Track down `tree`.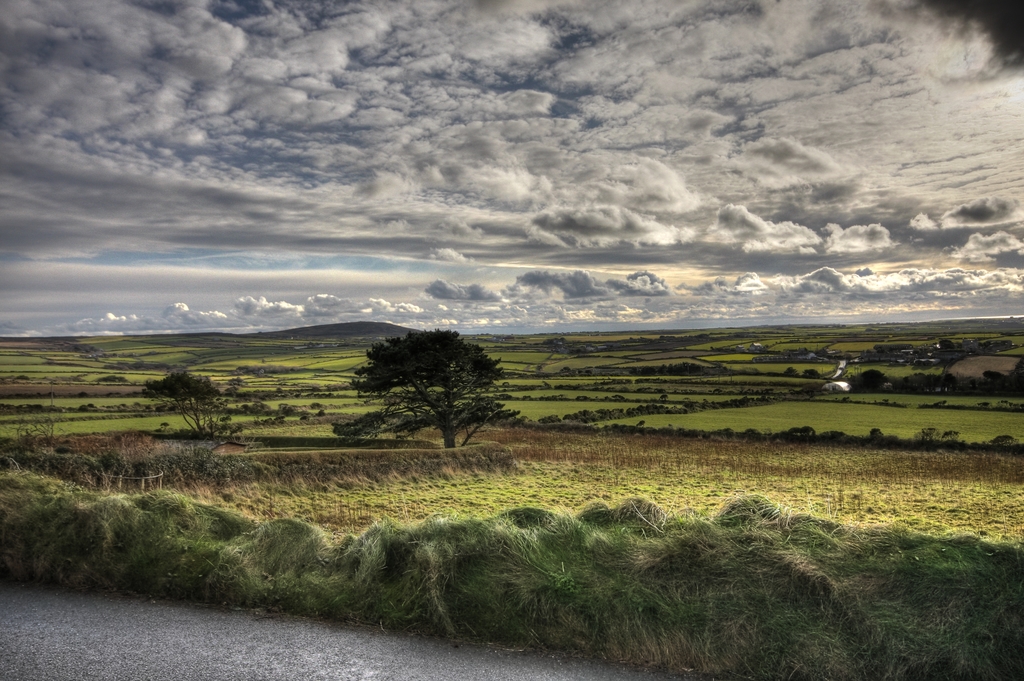
Tracked to bbox=(323, 408, 396, 447).
